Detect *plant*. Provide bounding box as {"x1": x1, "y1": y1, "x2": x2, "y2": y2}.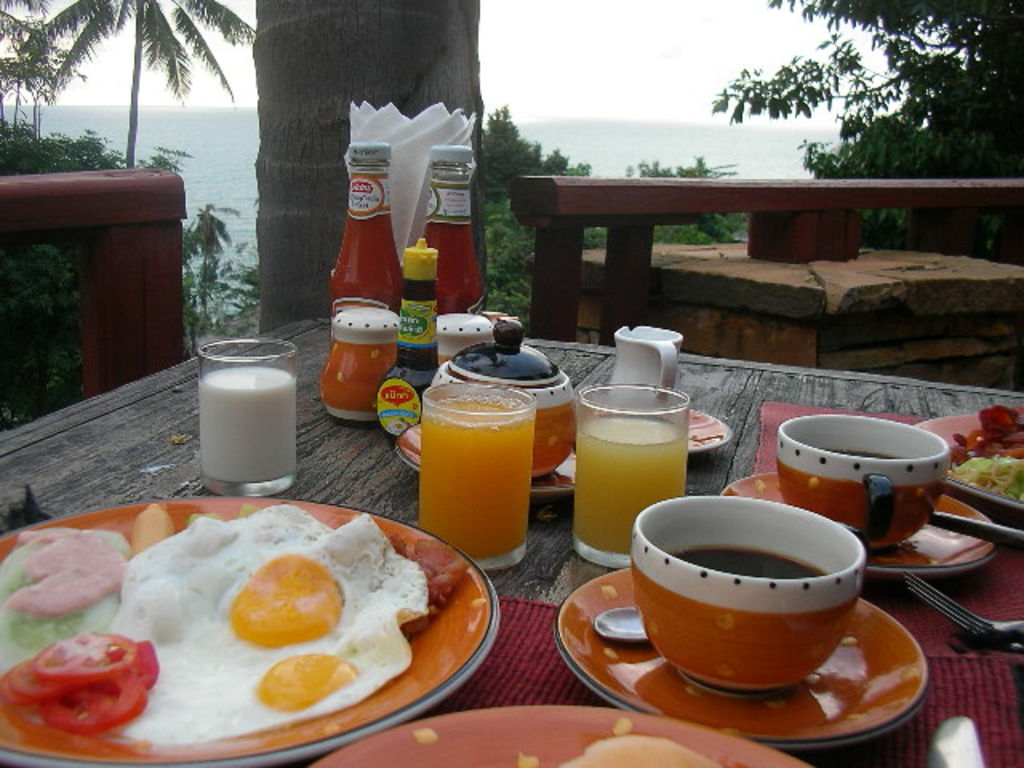
{"x1": 205, "y1": 258, "x2": 269, "y2": 338}.
